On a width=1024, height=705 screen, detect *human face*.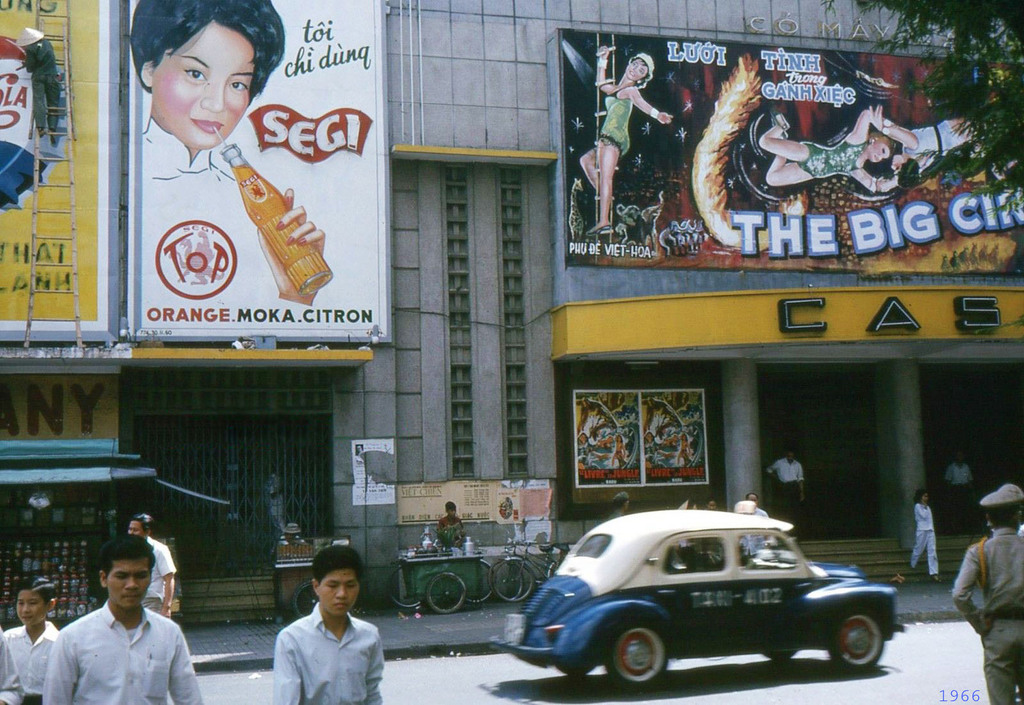
[x1=316, y1=566, x2=359, y2=620].
